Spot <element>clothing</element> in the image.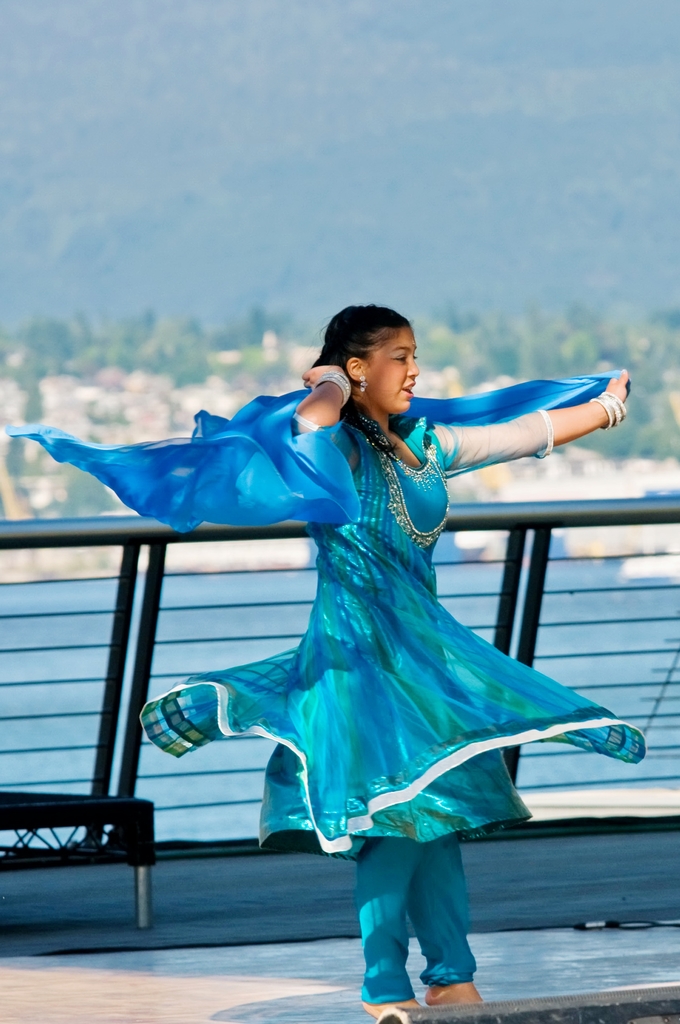
<element>clothing</element> found at <region>7, 376, 613, 1002</region>.
